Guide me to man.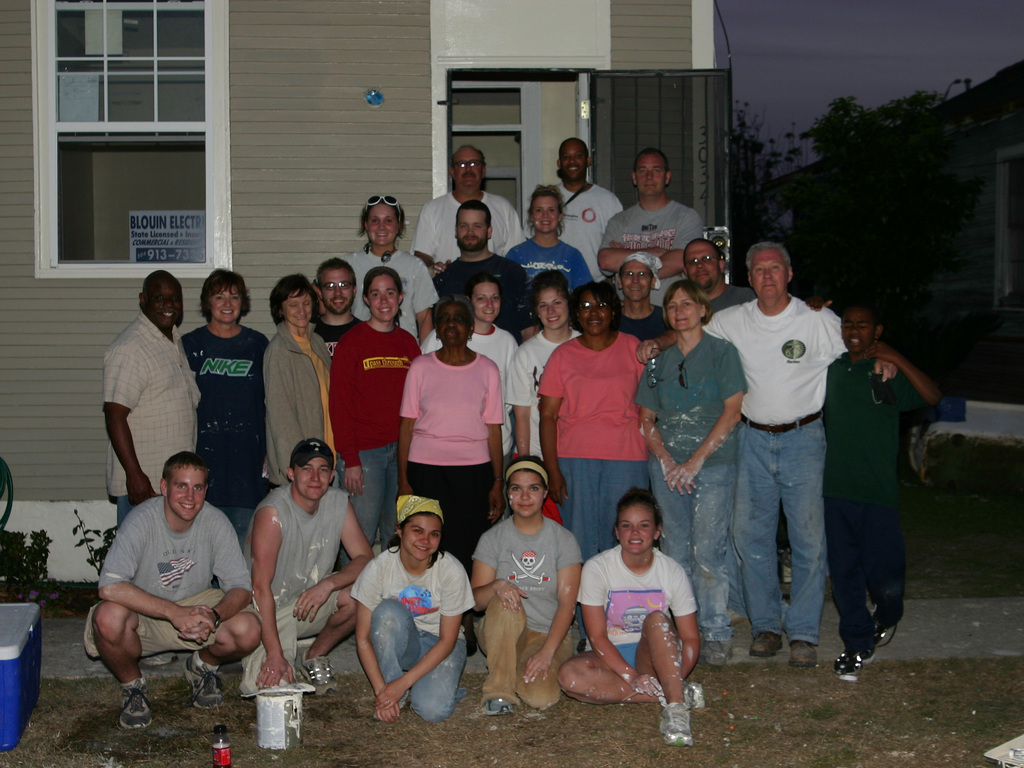
Guidance: x1=607 y1=250 x2=676 y2=360.
